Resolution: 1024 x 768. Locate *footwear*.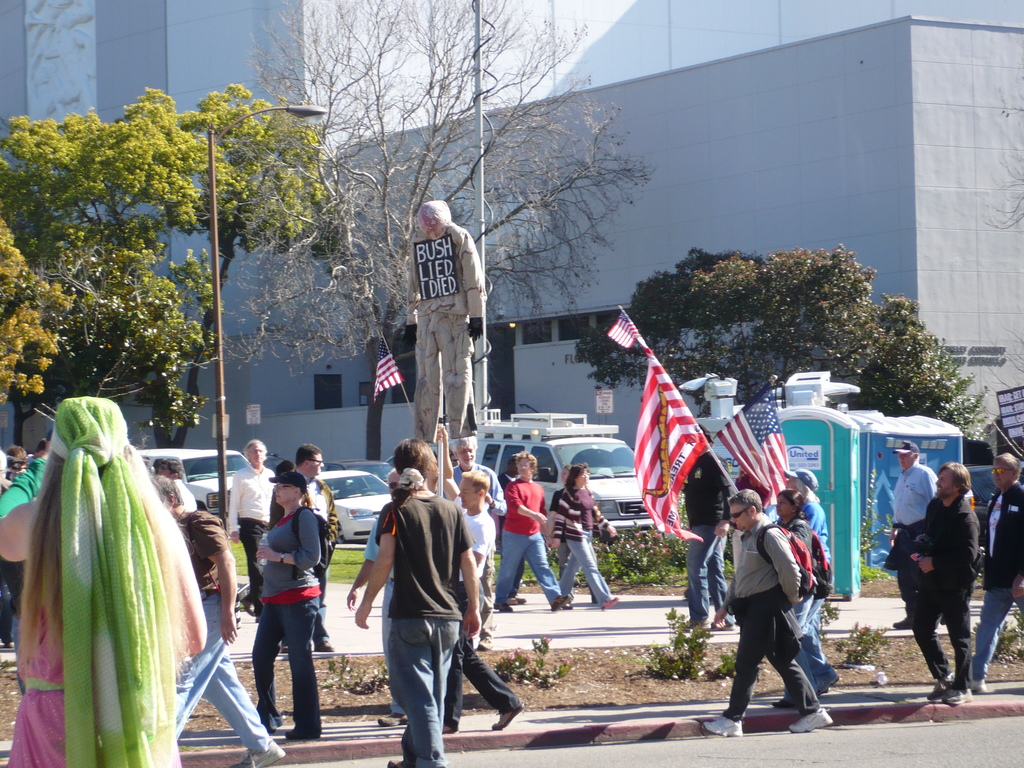
[314,639,337,651].
